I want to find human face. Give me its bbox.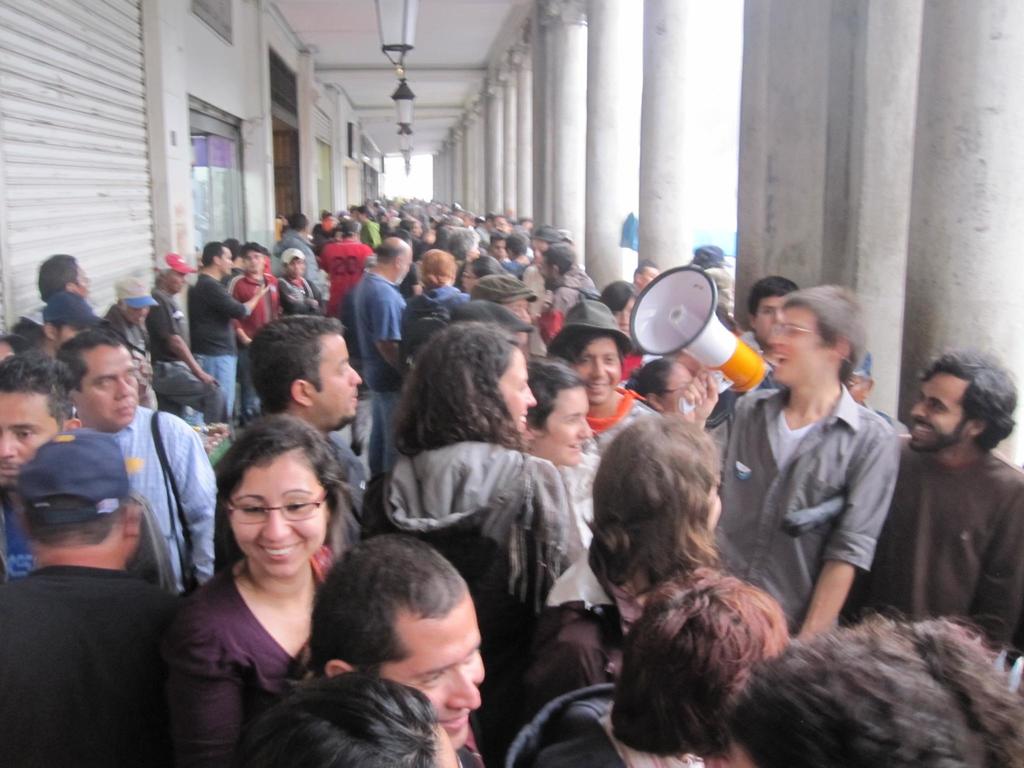
<box>498,350,536,428</box>.
